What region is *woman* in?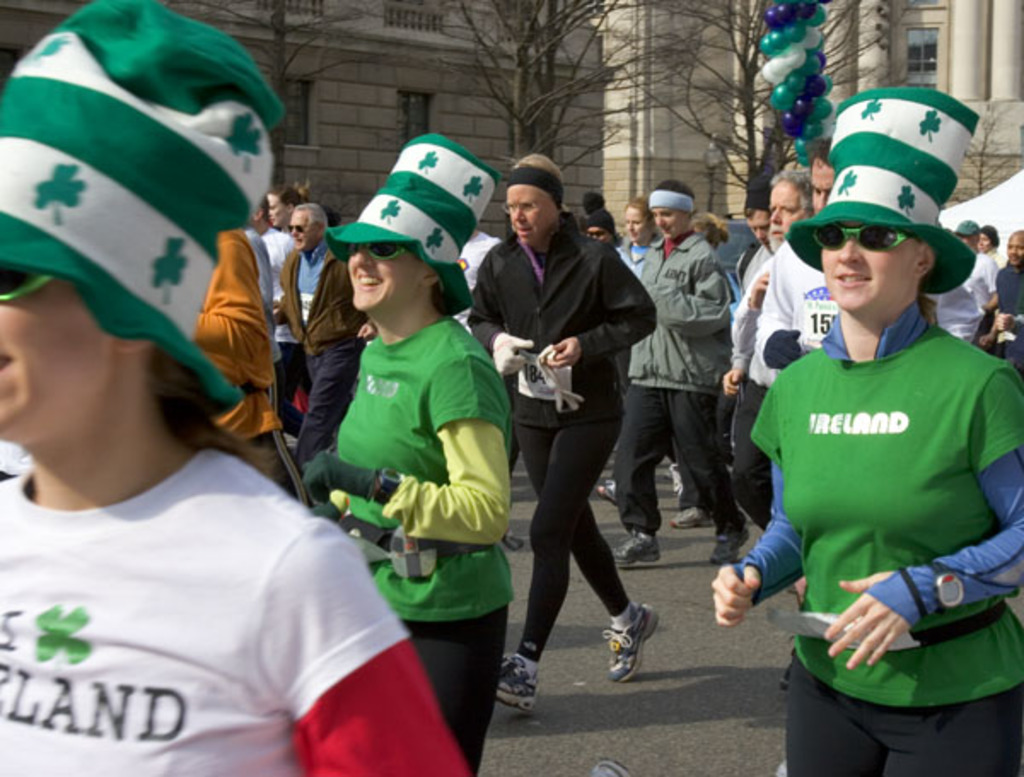
(710,85,1022,775).
